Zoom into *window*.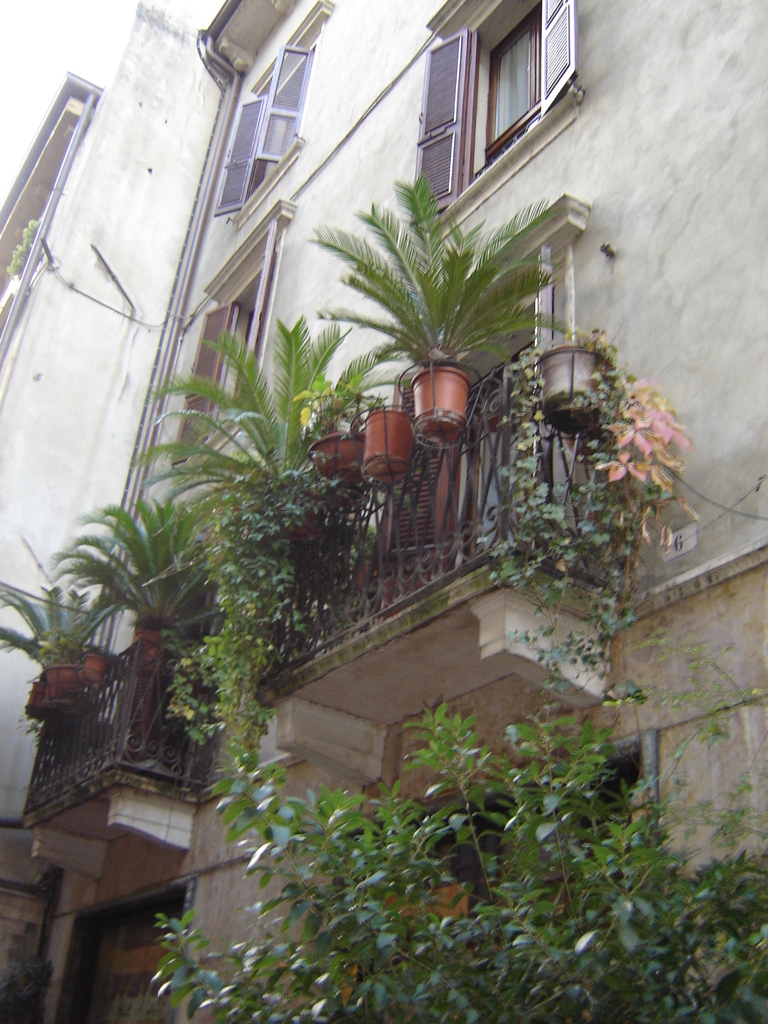
Zoom target: crop(201, 12, 322, 225).
